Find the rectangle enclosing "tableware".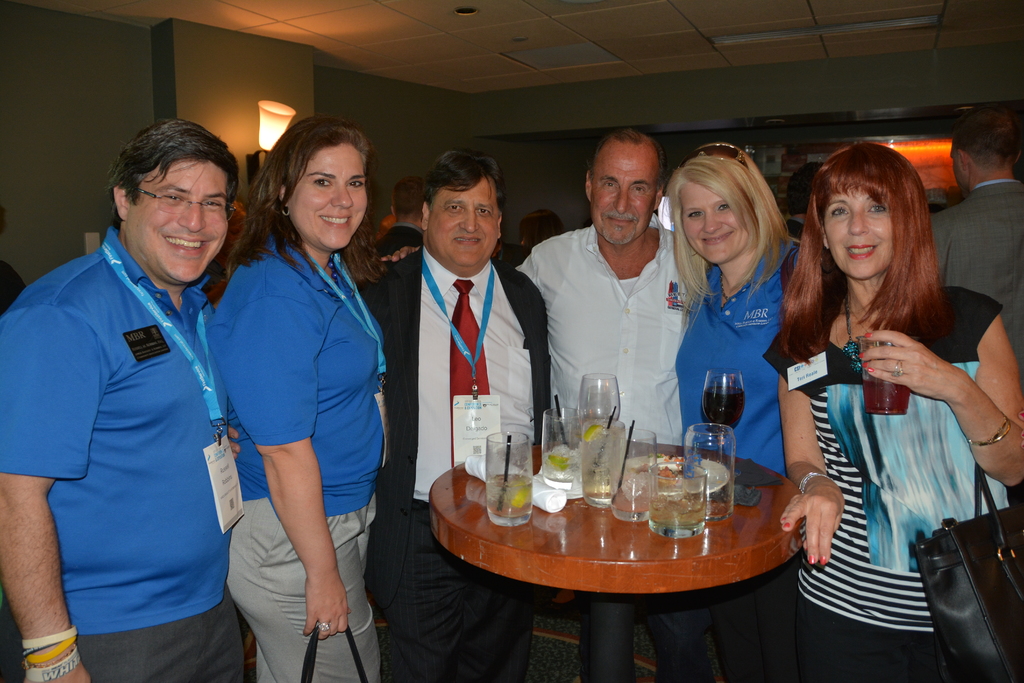
bbox(575, 372, 621, 420).
